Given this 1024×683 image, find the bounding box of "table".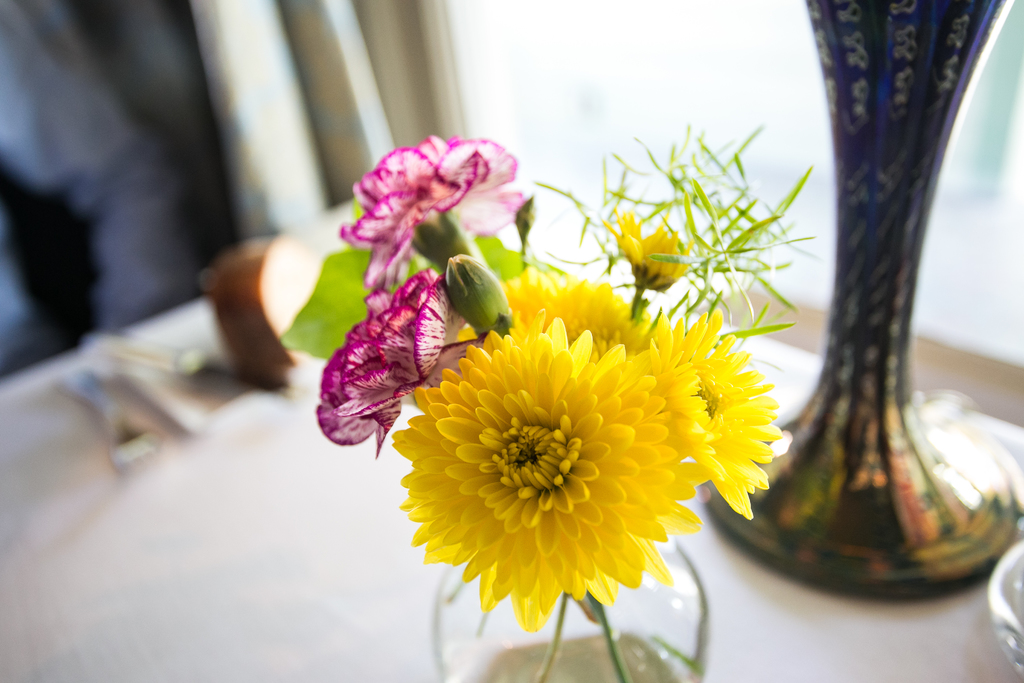
detection(0, 300, 1023, 682).
